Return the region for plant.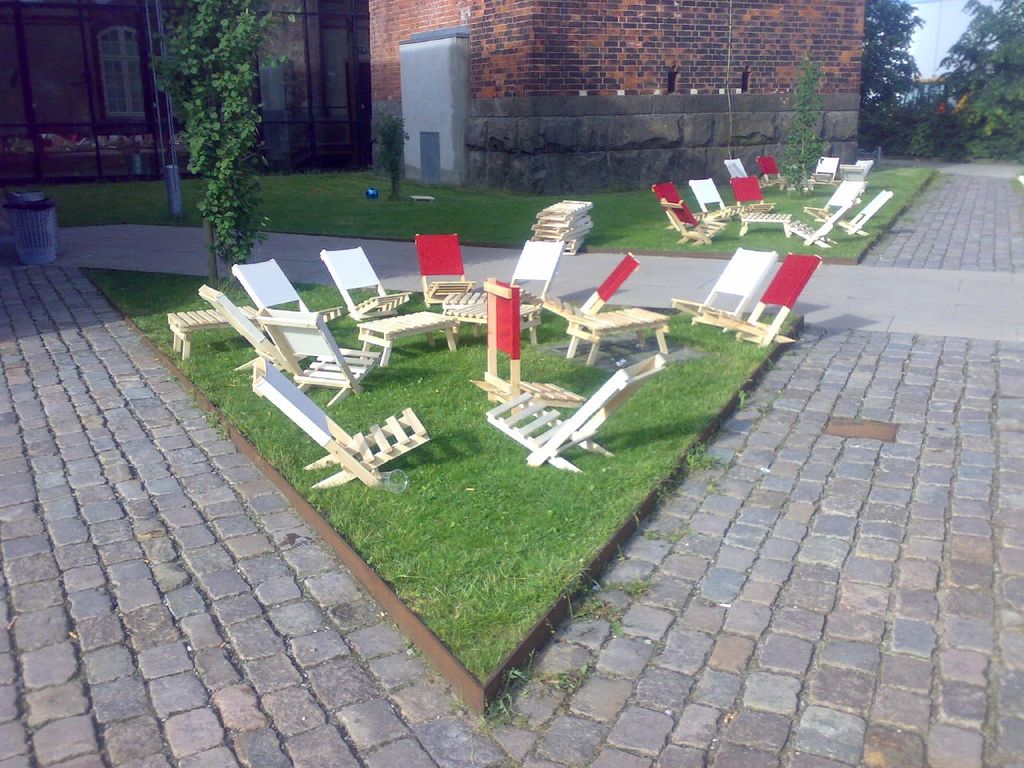
{"left": 779, "top": 60, "right": 837, "bottom": 186}.
